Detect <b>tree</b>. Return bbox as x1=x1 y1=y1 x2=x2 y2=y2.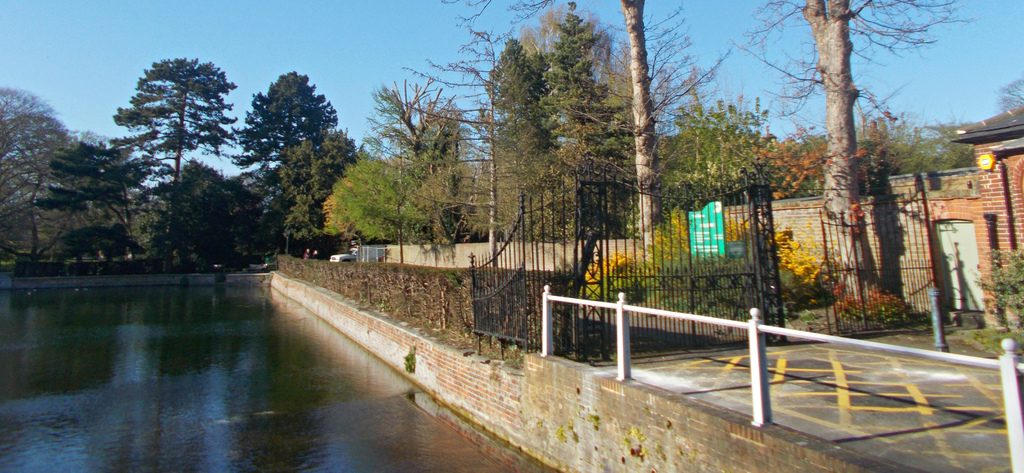
x1=120 y1=47 x2=244 y2=256.
